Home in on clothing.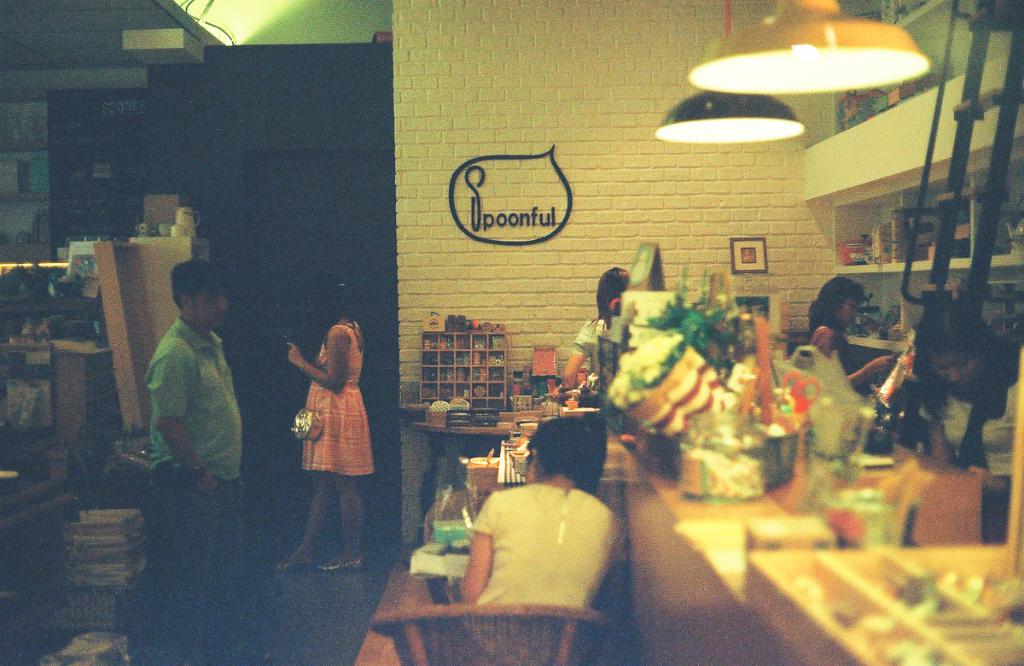
Homed in at {"x1": 817, "y1": 325, "x2": 846, "y2": 353}.
